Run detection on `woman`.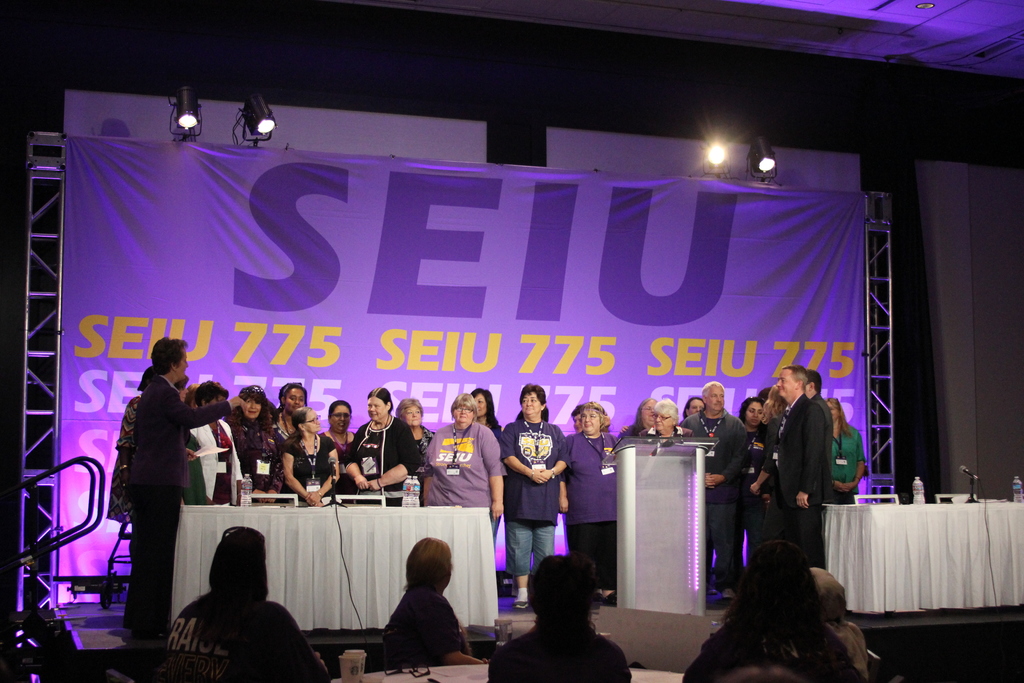
Result: 732,397,767,579.
